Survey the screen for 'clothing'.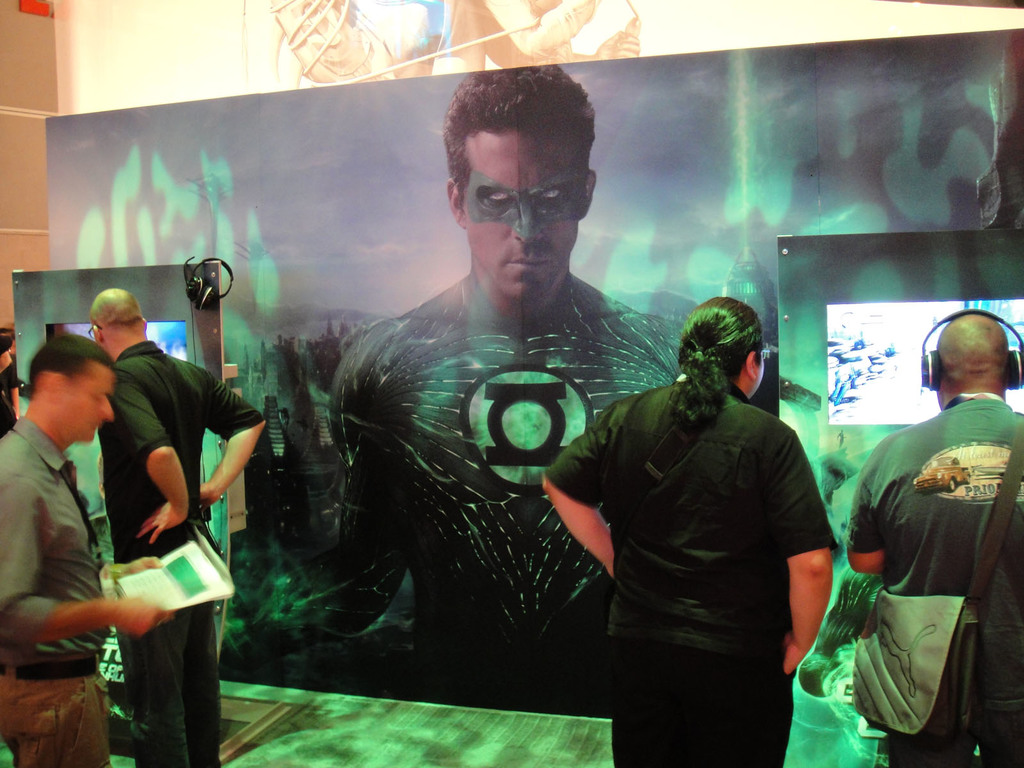
Survey found: (x1=559, y1=303, x2=836, y2=743).
